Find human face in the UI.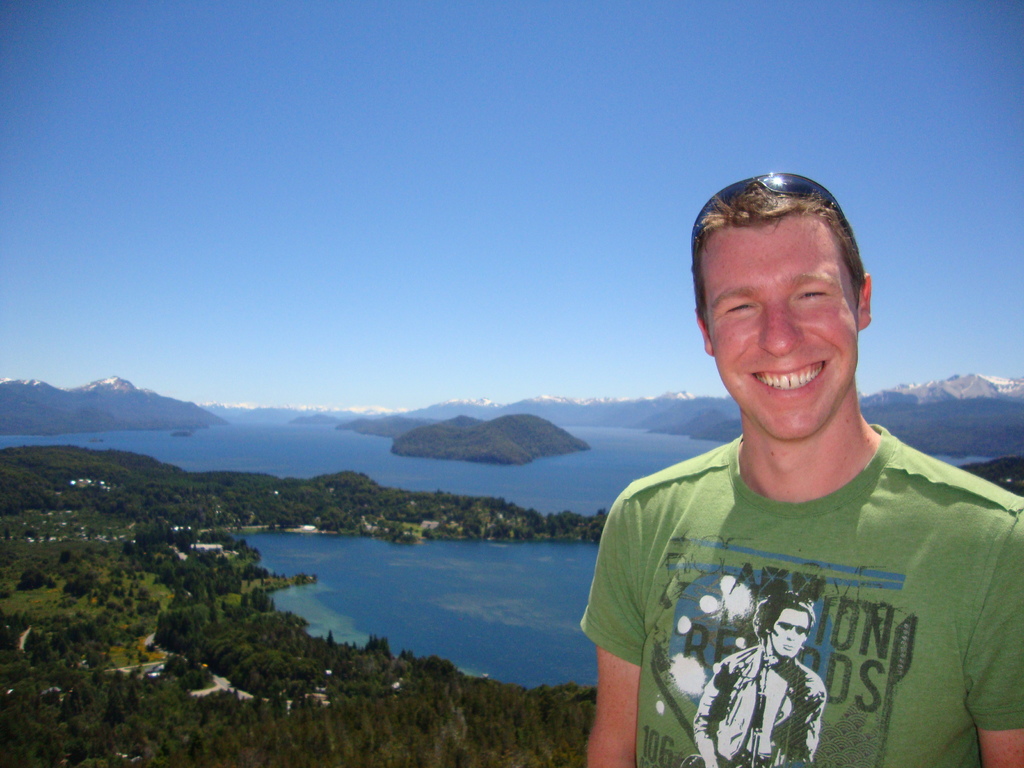
UI element at <region>700, 212, 860, 445</region>.
